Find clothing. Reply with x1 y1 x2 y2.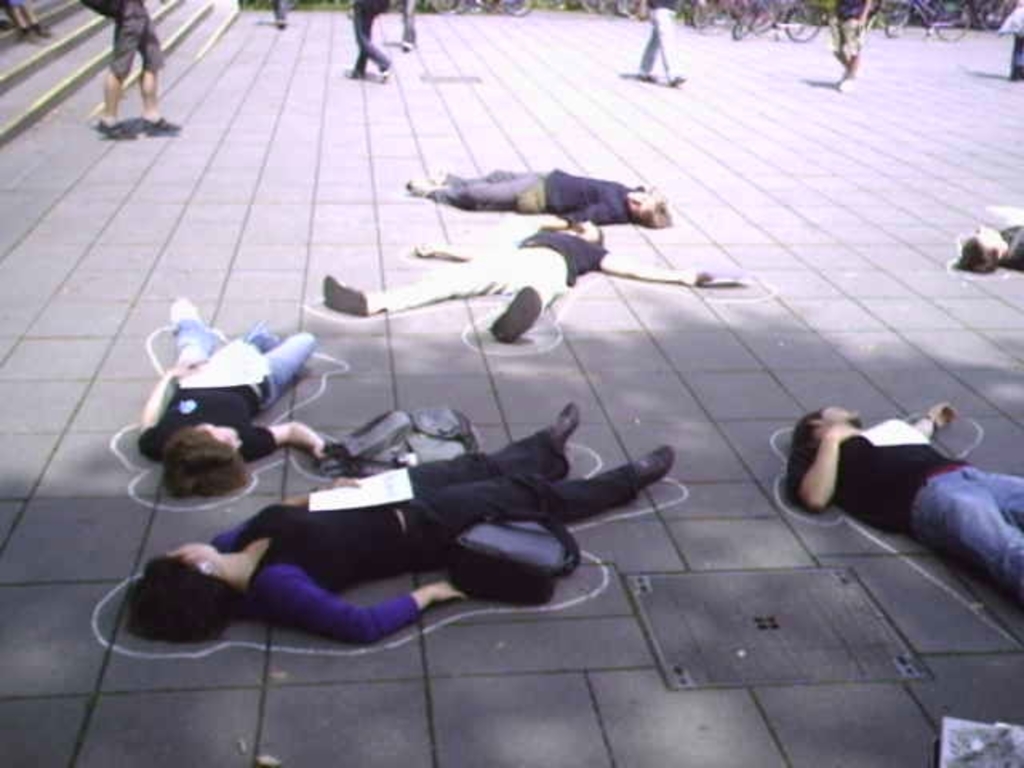
826 0 872 53.
